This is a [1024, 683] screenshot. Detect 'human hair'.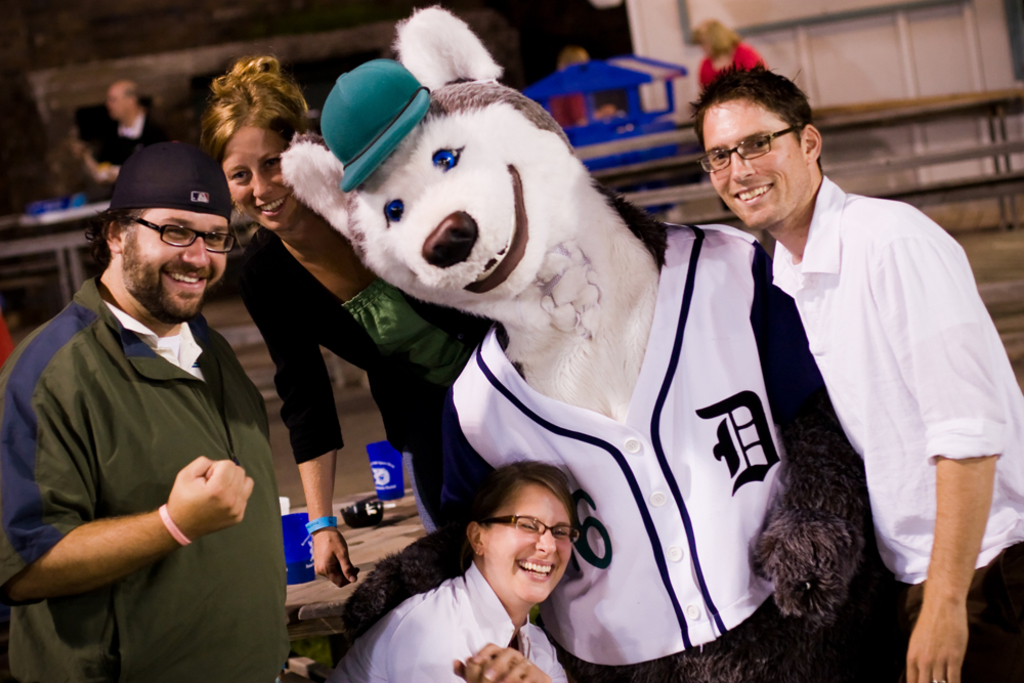
{"x1": 88, "y1": 203, "x2": 146, "y2": 256}.
